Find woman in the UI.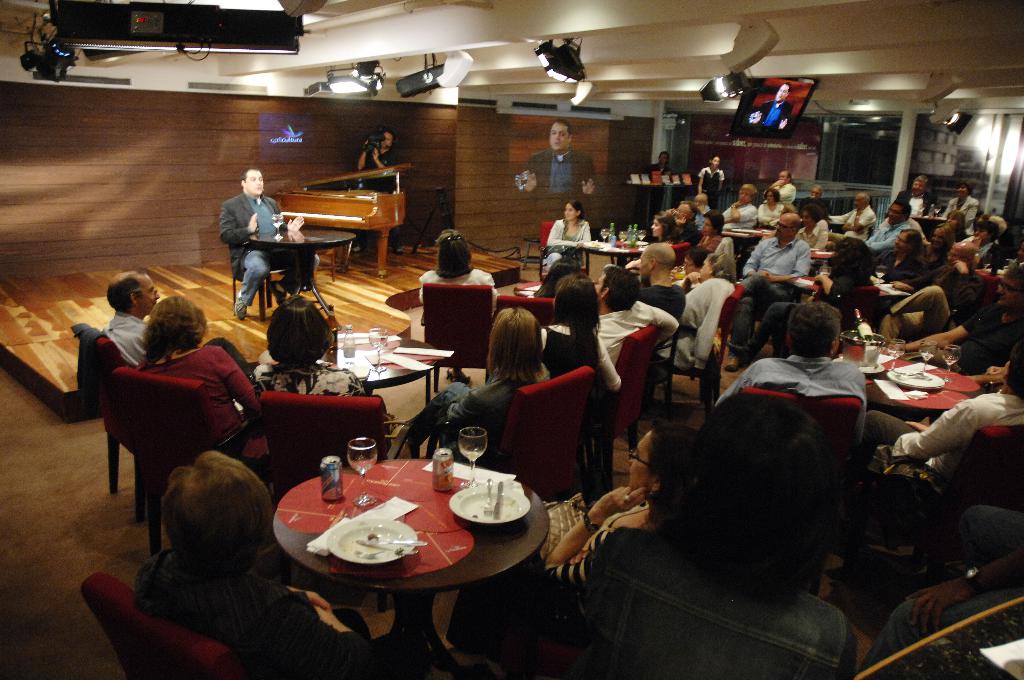
UI element at 419/232/499/312.
